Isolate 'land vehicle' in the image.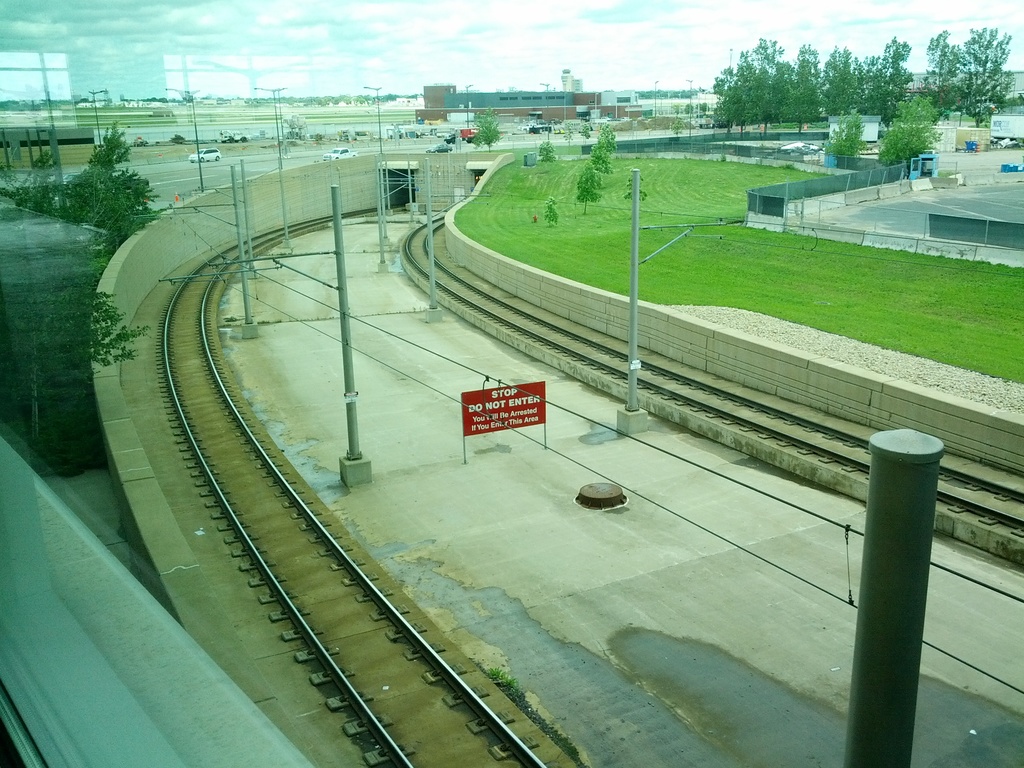
Isolated region: <bbox>518, 123, 536, 128</bbox>.
